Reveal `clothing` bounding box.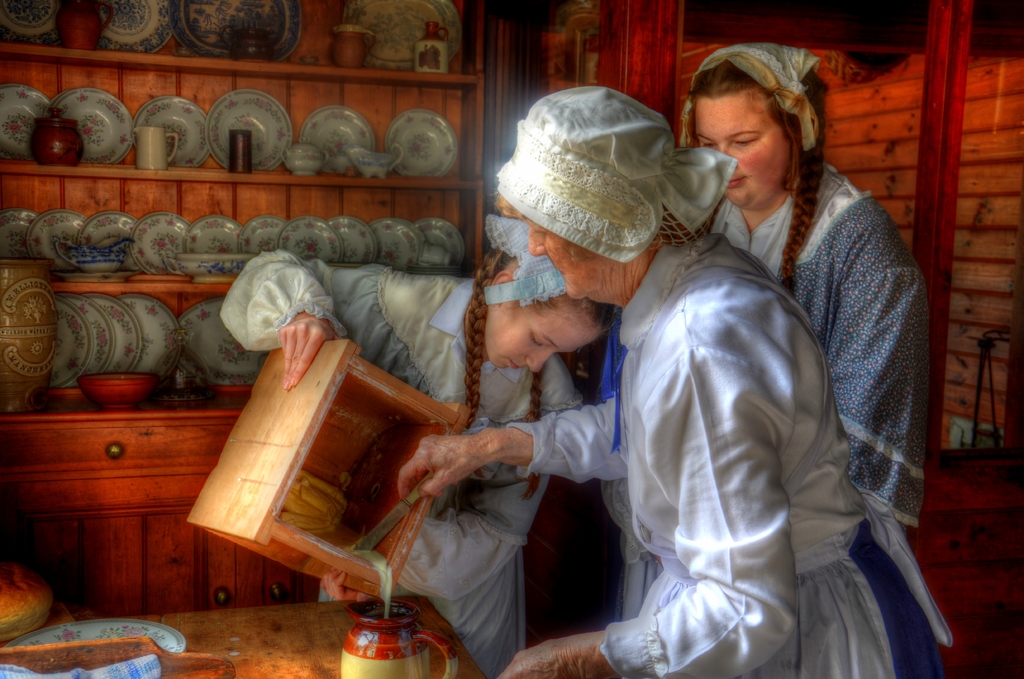
Revealed: 502:238:907:678.
